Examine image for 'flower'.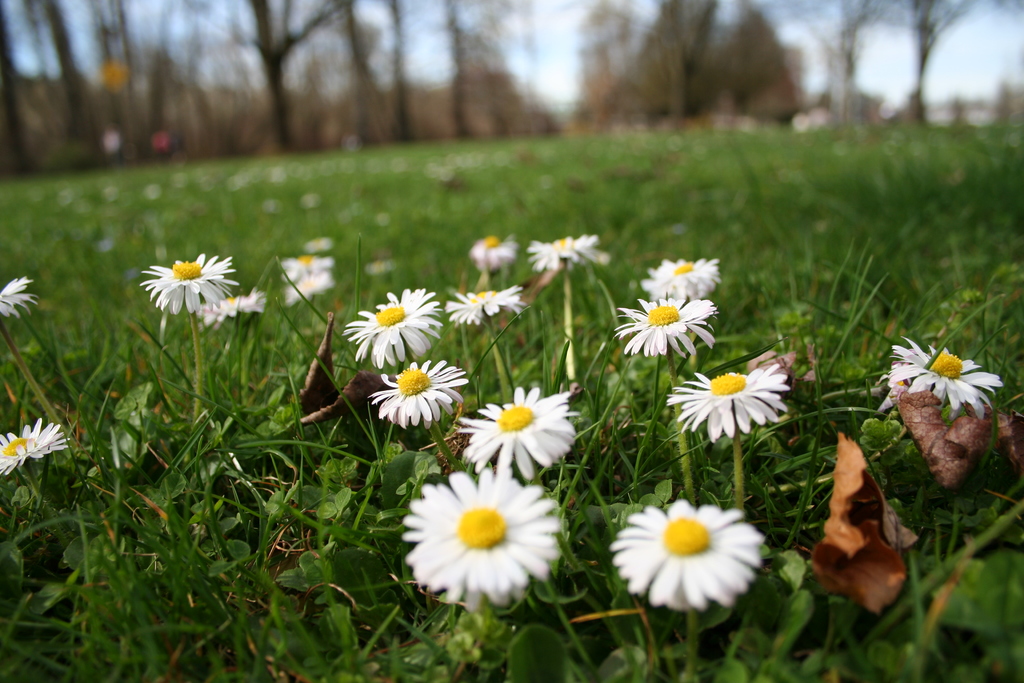
Examination result: (529, 229, 604, 276).
